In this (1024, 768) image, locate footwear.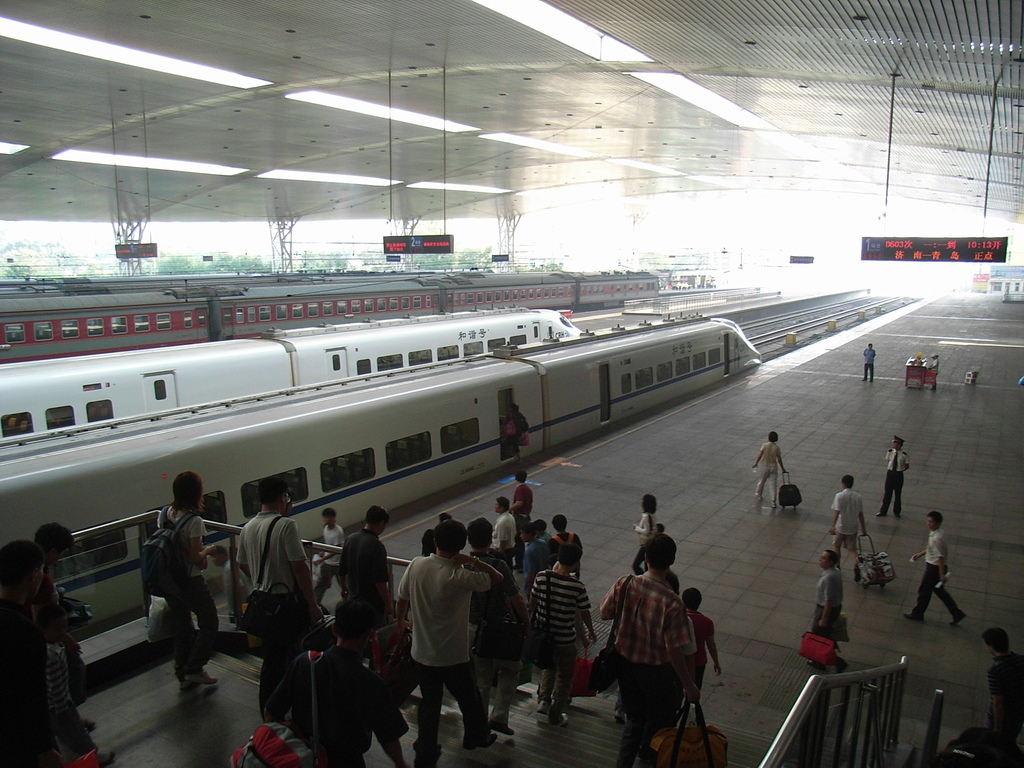
Bounding box: (left=861, top=376, right=867, bottom=382).
